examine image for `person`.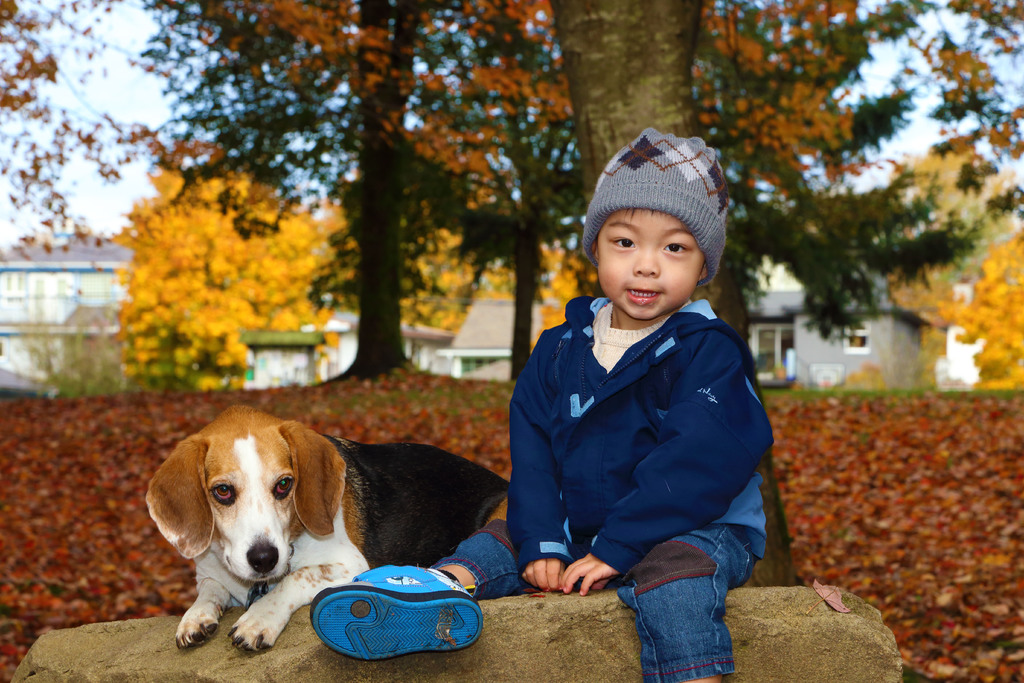
Examination result: {"x1": 305, "y1": 124, "x2": 778, "y2": 682}.
